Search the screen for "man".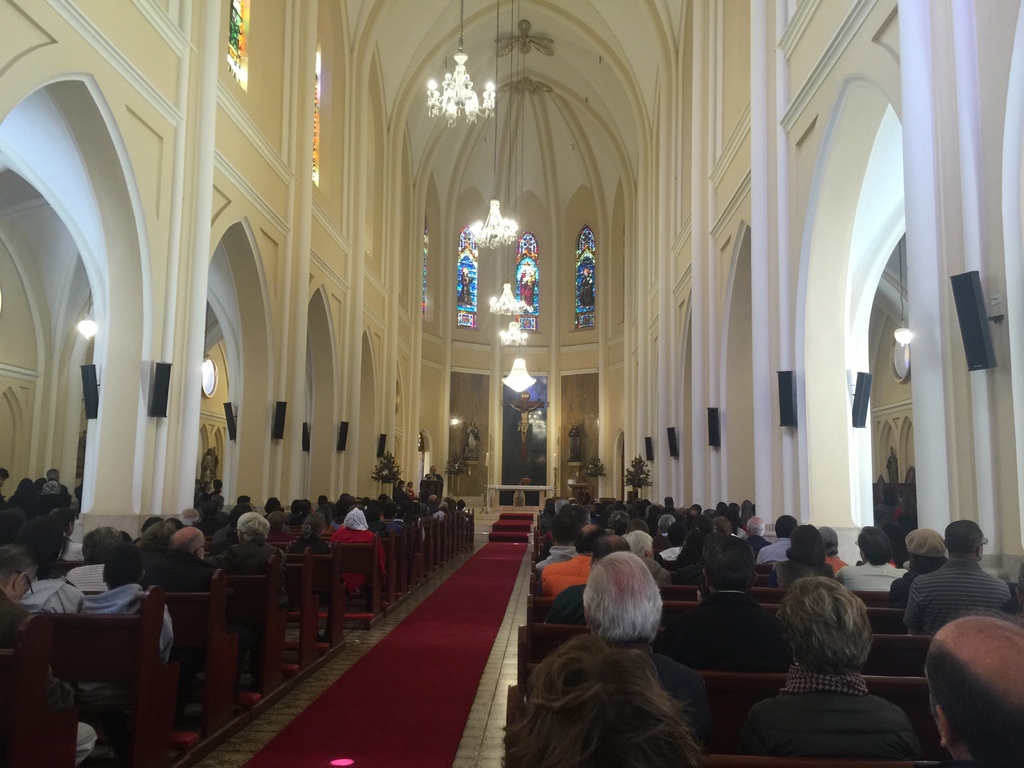
Found at 577,541,721,749.
